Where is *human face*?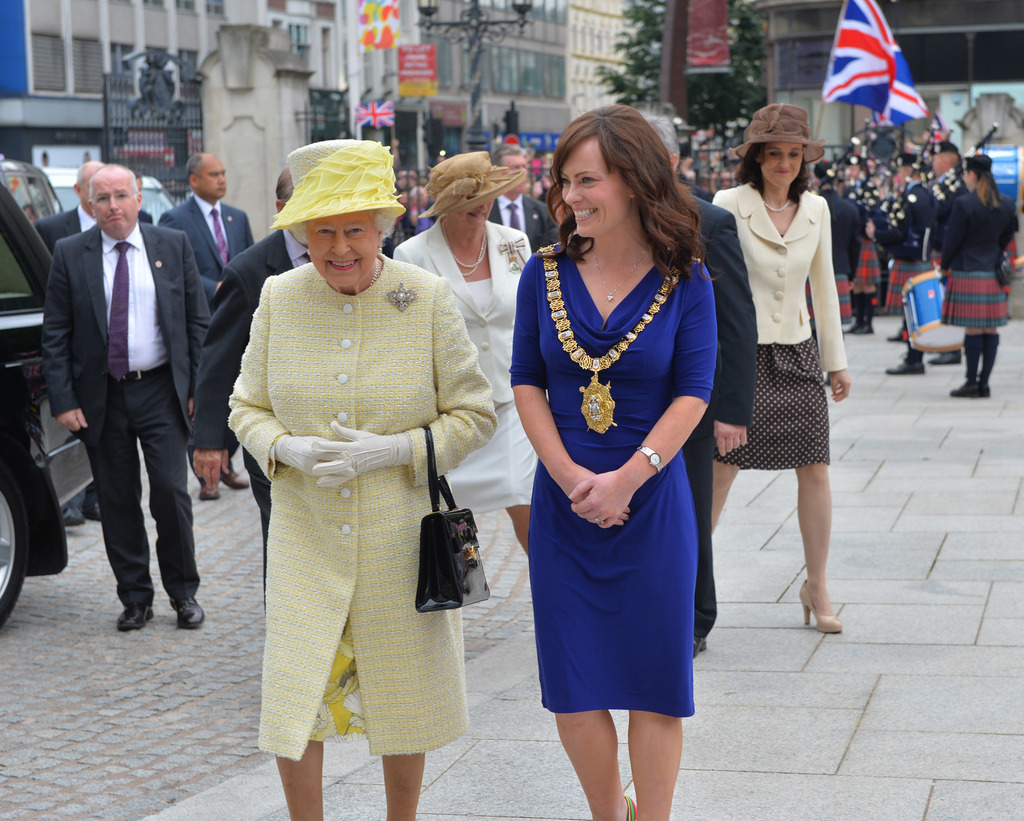
<box>307,212,376,285</box>.
